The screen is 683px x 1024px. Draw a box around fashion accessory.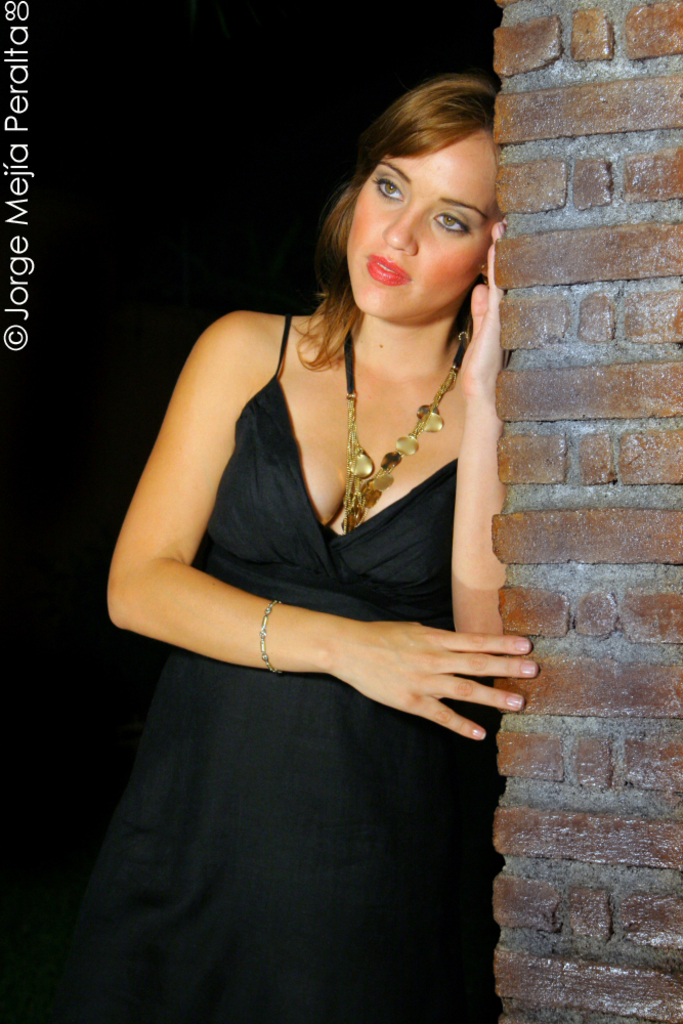
select_region(345, 302, 475, 537).
